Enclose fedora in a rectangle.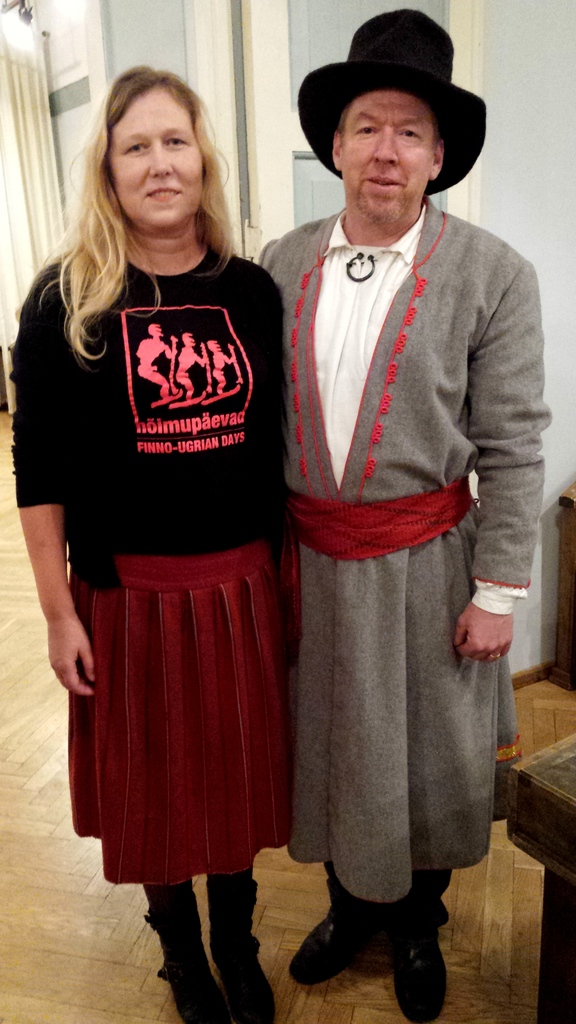
296:3:485:197.
